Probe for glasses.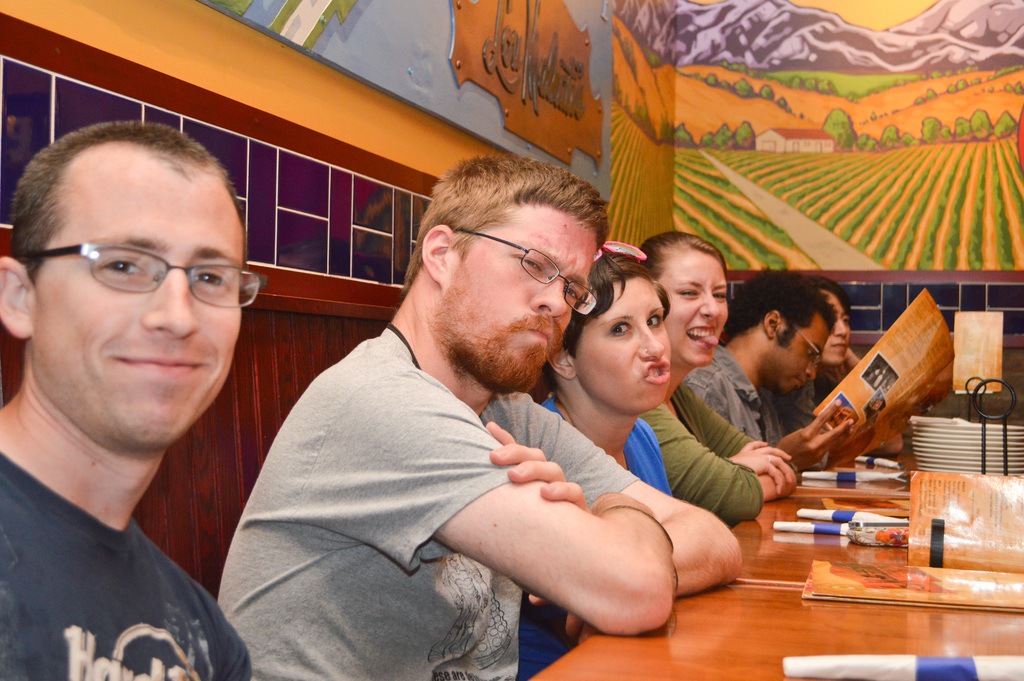
Probe result: bbox(783, 318, 824, 365).
